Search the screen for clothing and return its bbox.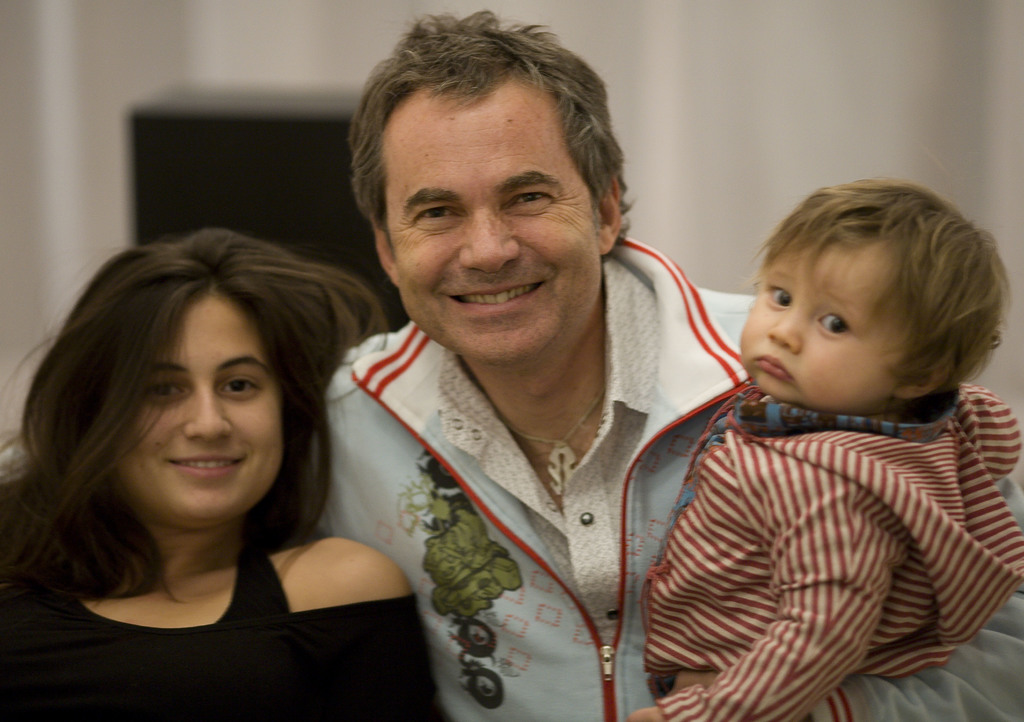
Found: x1=316 y1=230 x2=1023 y2=721.
